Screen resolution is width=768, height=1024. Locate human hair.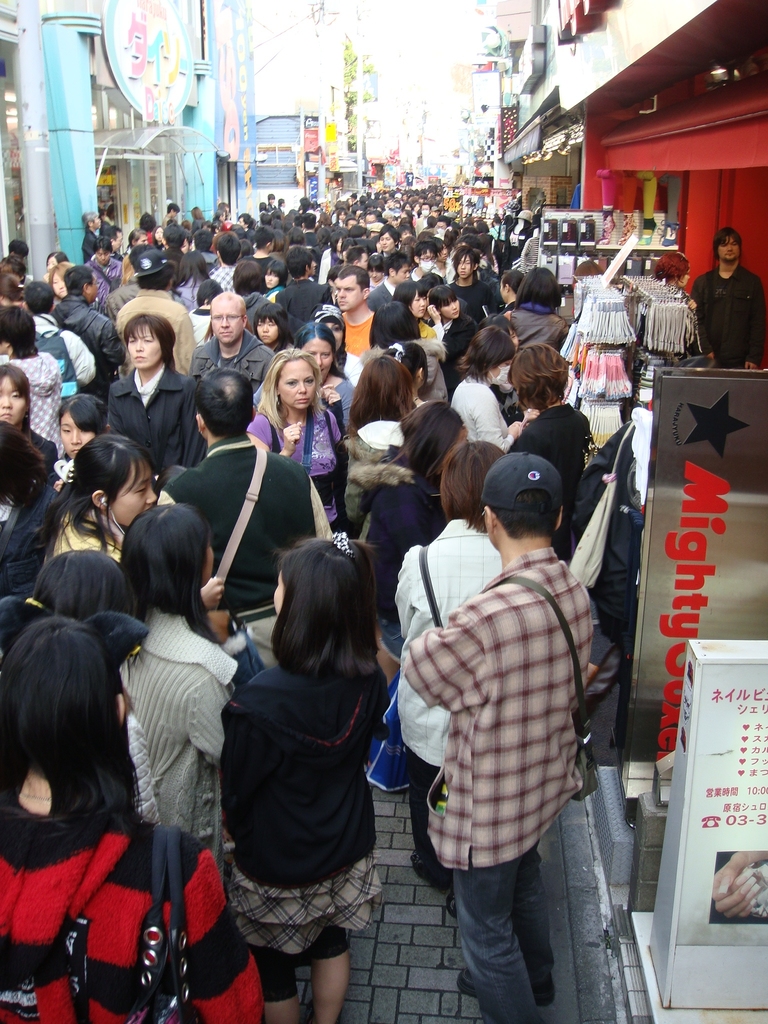
[261, 528, 385, 705].
